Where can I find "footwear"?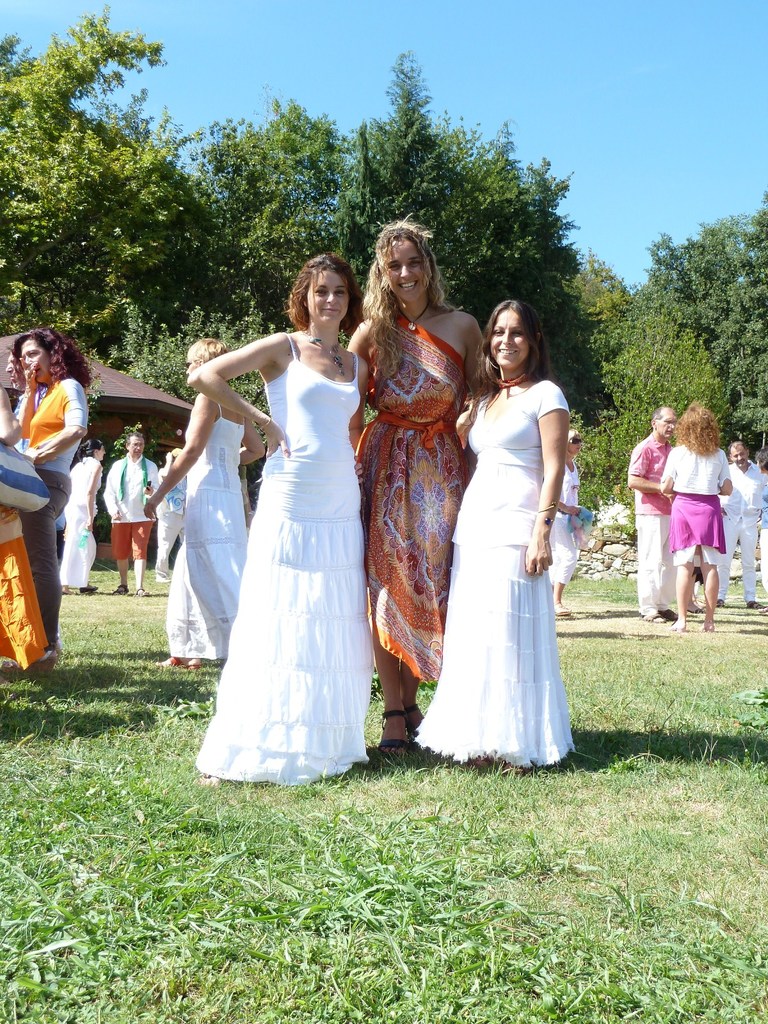
You can find it at [x1=659, y1=607, x2=680, y2=621].
